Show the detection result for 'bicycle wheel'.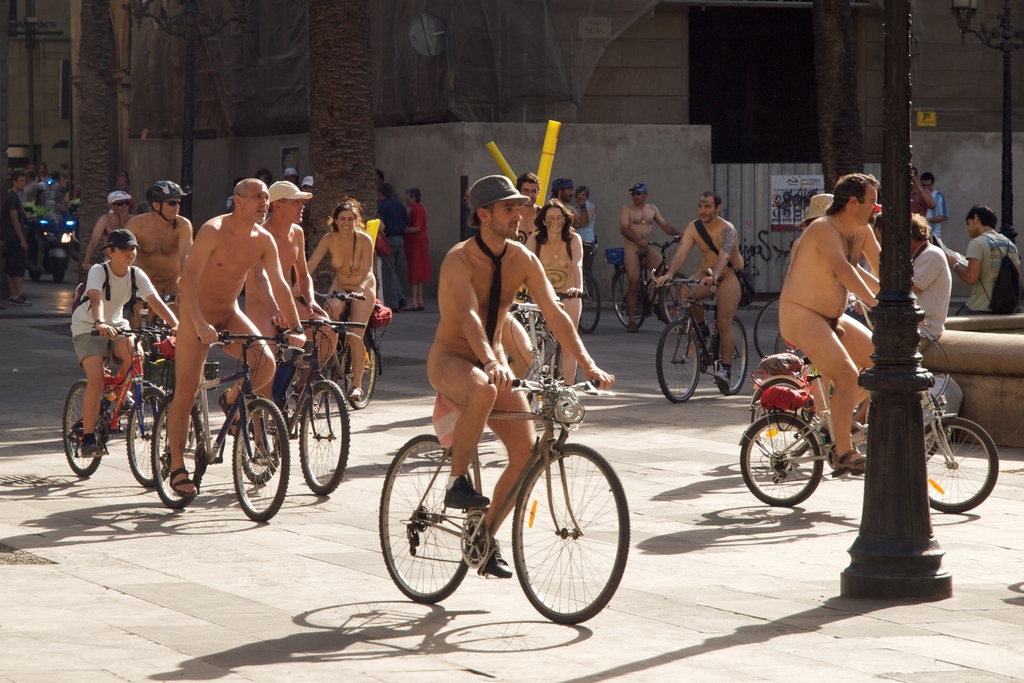
<bbox>742, 374, 817, 456</bbox>.
